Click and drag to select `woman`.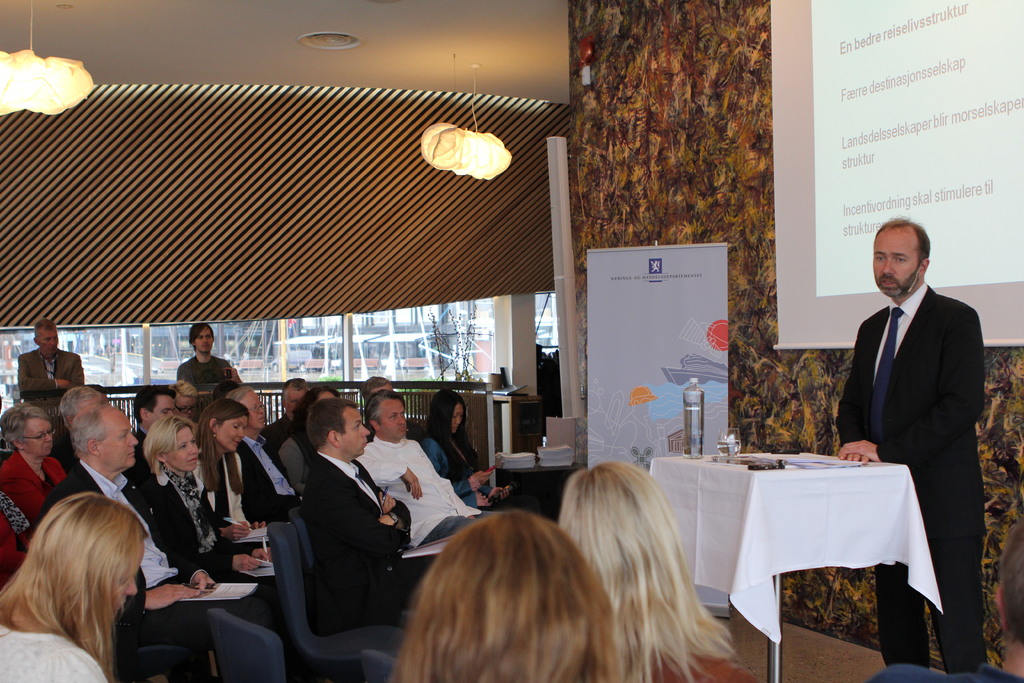
Selection: box(386, 511, 626, 682).
